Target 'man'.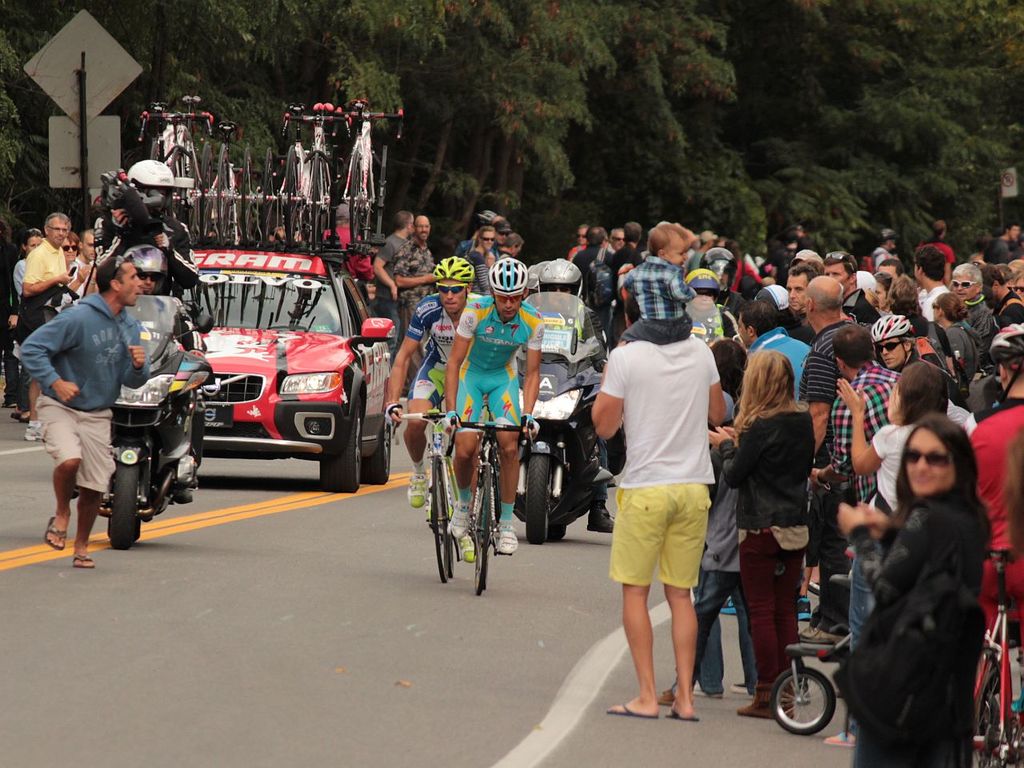
Target region: bbox(9, 242, 162, 566).
